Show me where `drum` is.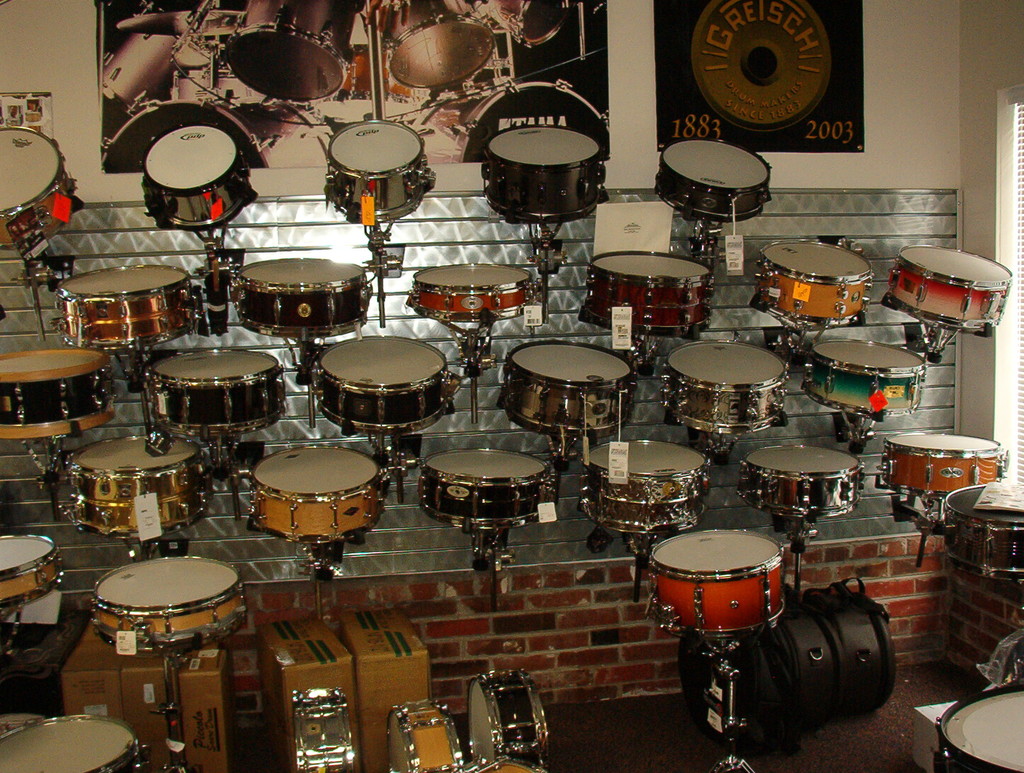
`drum` is at (456,83,606,167).
